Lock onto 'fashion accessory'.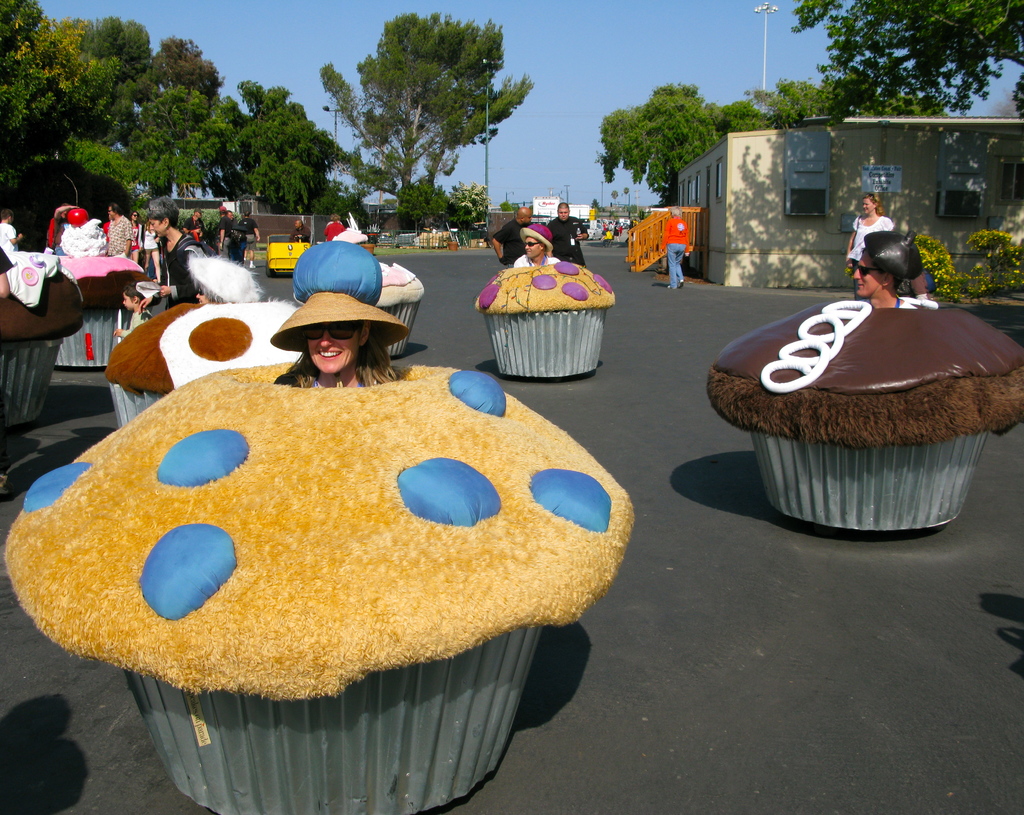
Locked: BBox(518, 222, 550, 252).
